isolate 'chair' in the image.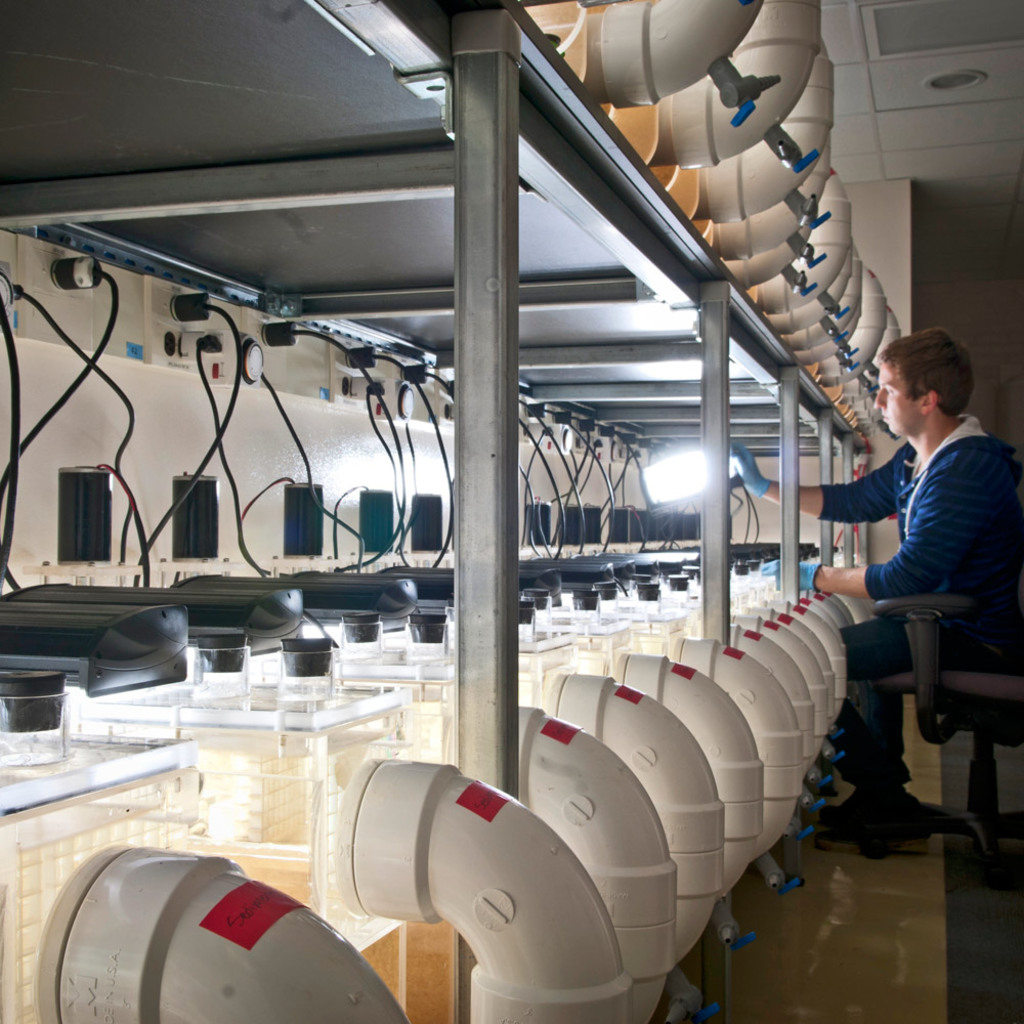
Isolated region: (805,514,1005,849).
